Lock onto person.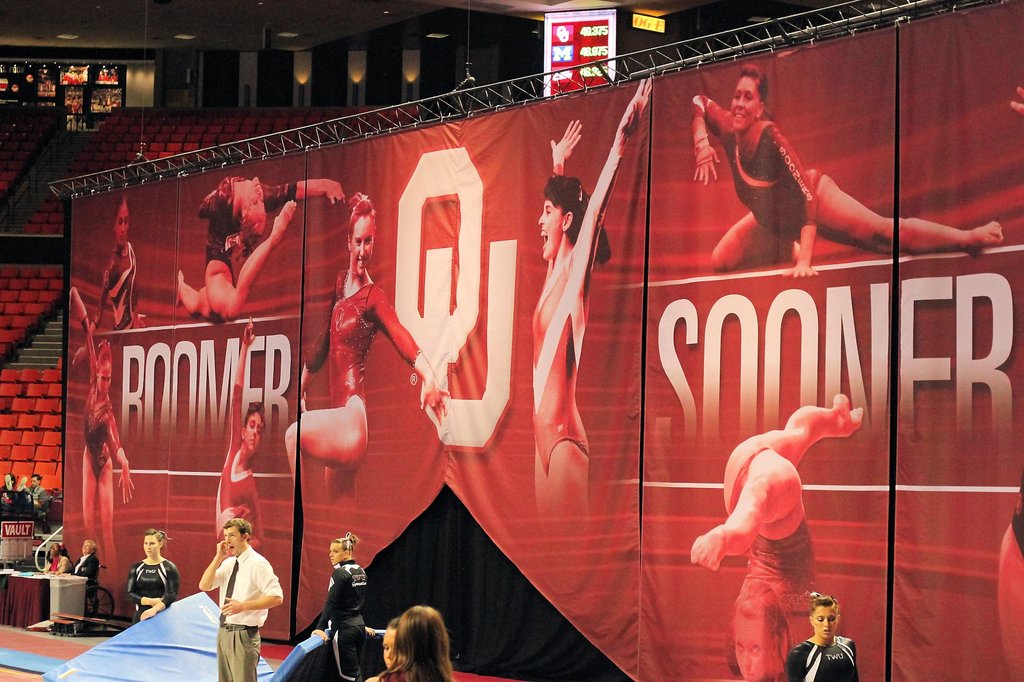
Locked: crop(123, 527, 194, 619).
